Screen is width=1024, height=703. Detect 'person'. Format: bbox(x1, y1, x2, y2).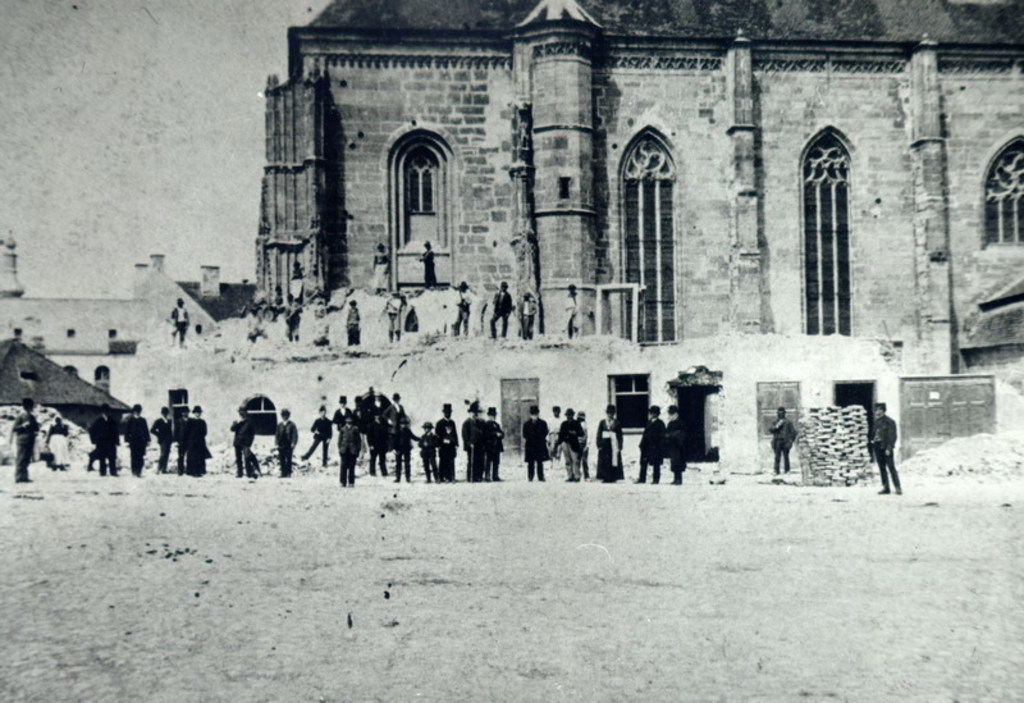
bbox(524, 400, 552, 479).
